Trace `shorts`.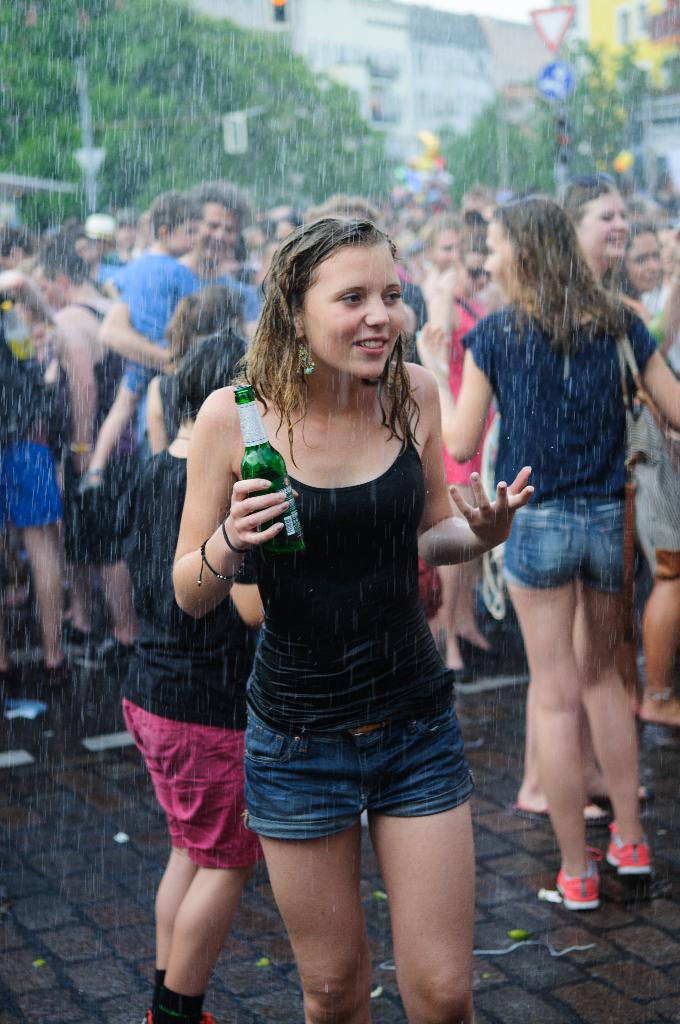
Traced to 498/498/651/606.
